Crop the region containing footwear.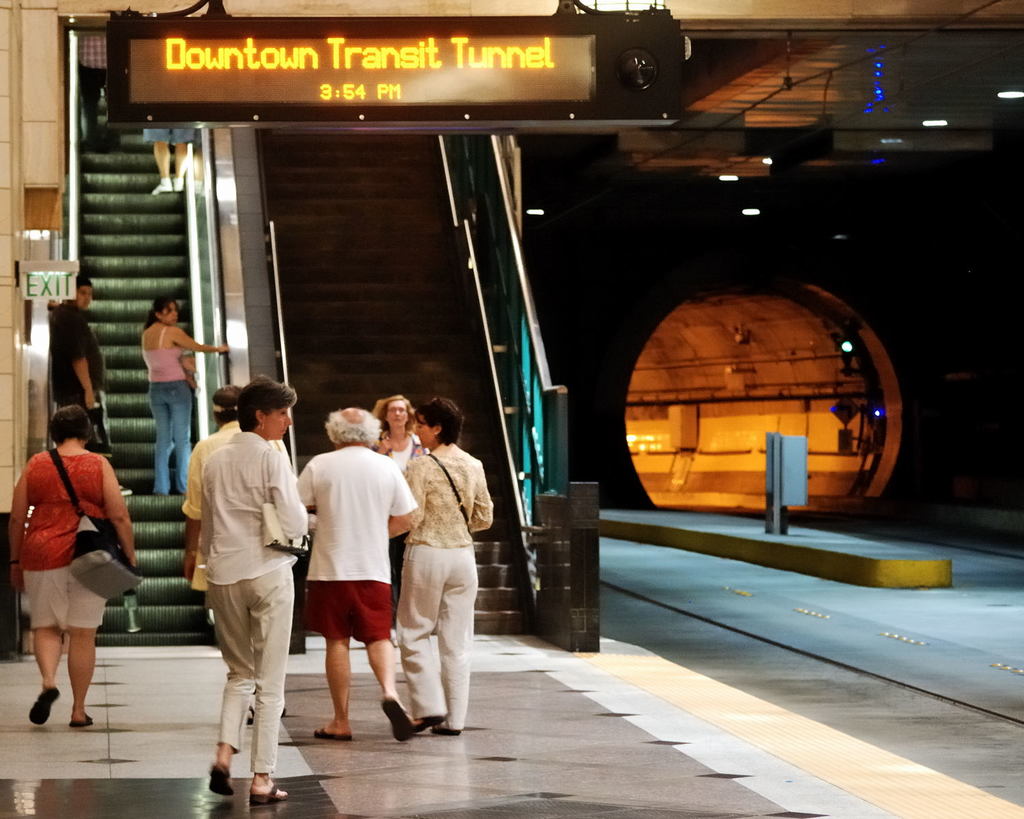
Crop region: 253 785 289 802.
